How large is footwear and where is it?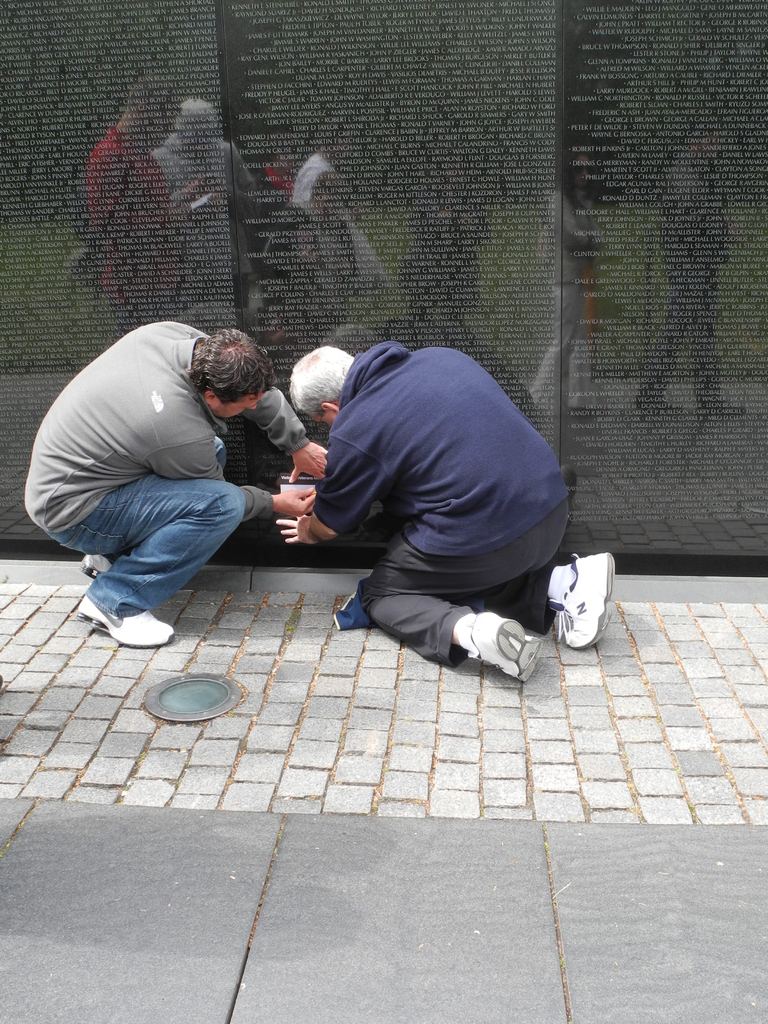
Bounding box: (x1=558, y1=556, x2=616, y2=653).
